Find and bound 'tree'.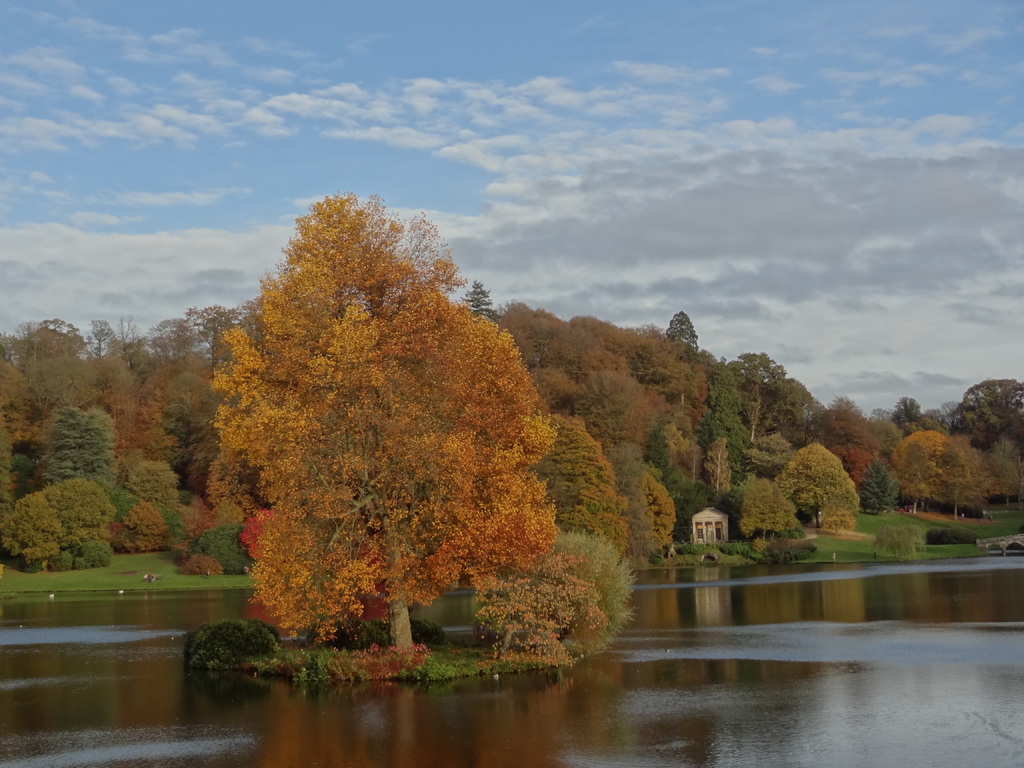
Bound: l=961, t=374, r=1023, b=447.
